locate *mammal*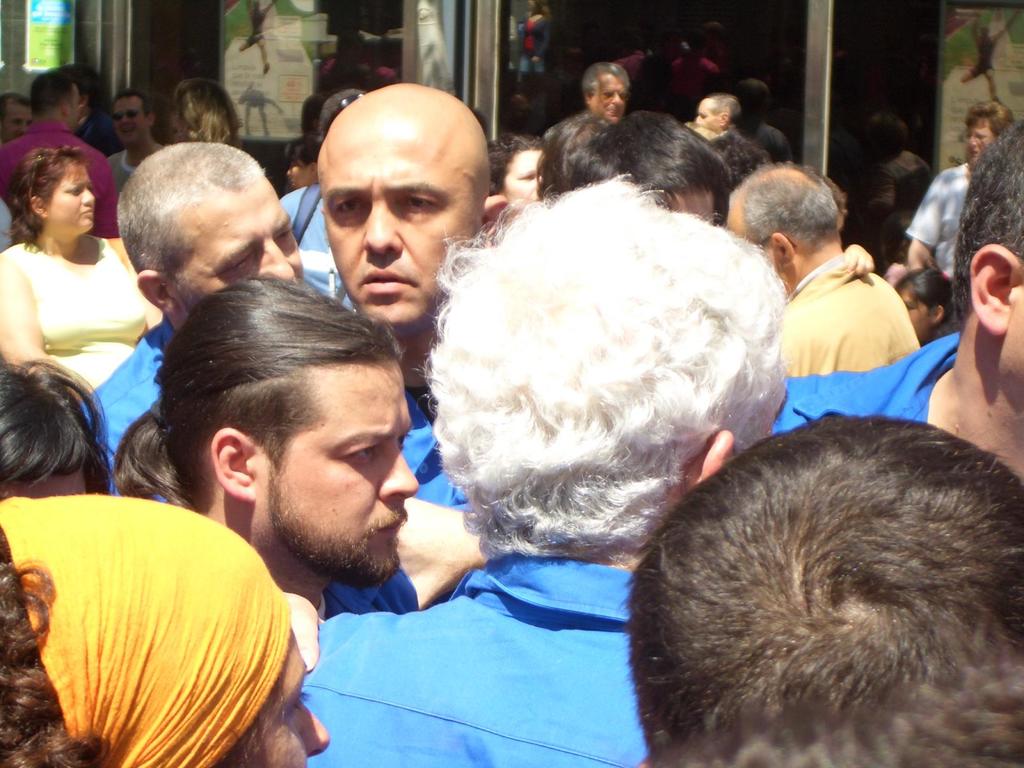
x1=685 y1=92 x2=742 y2=125
